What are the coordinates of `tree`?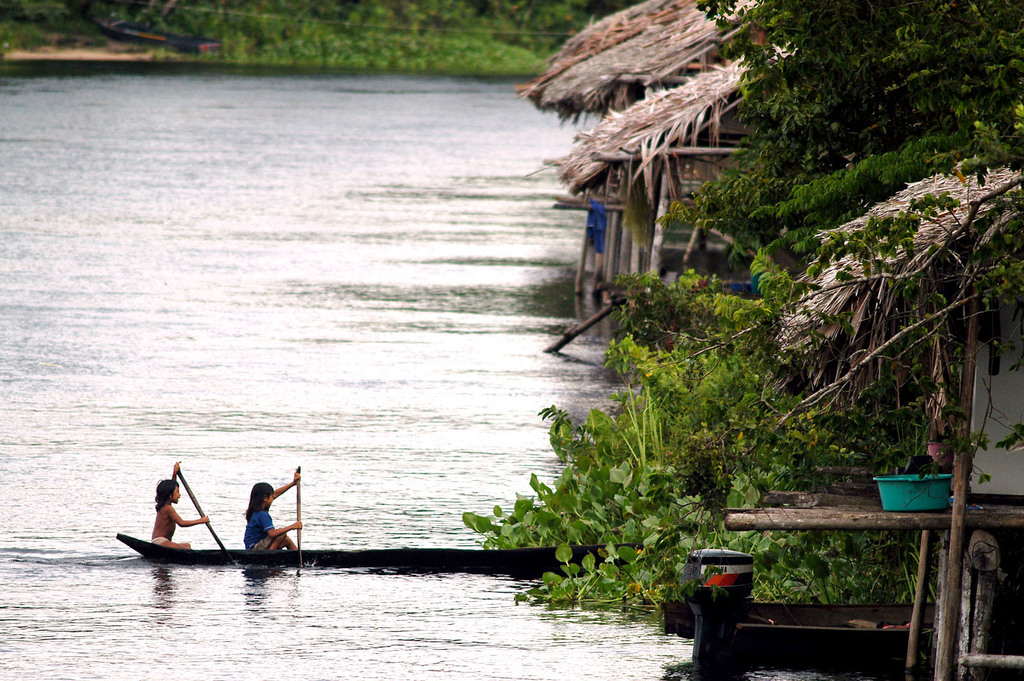
598, 0, 1023, 469.
